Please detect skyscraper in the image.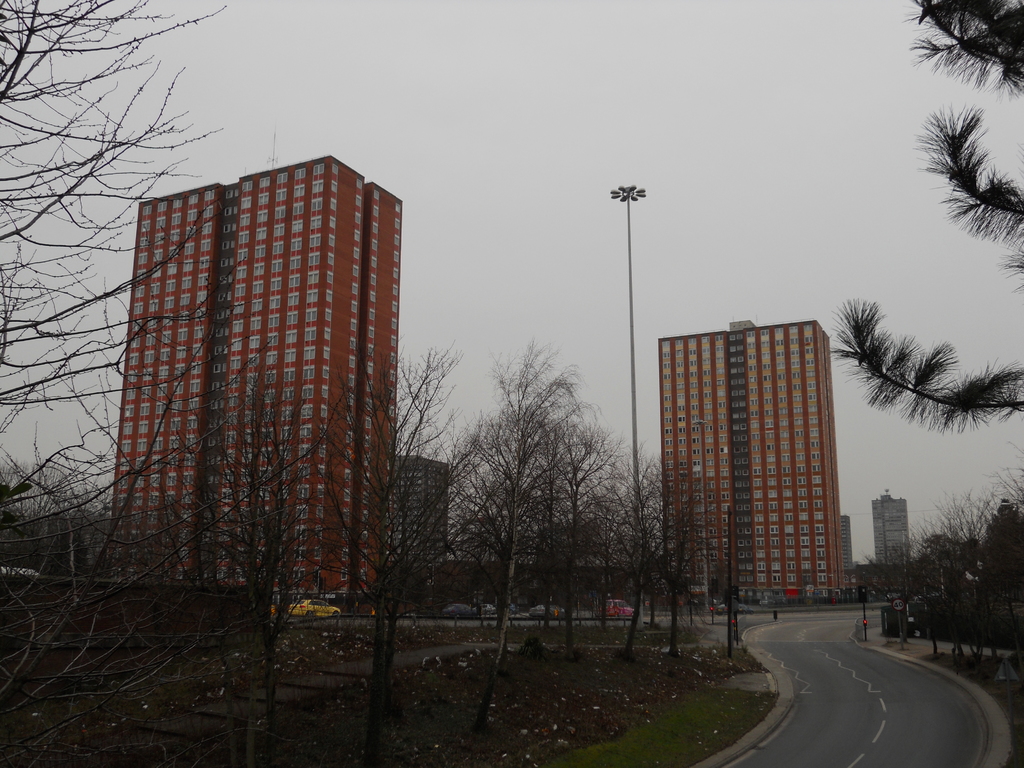
<region>872, 487, 913, 568</region>.
